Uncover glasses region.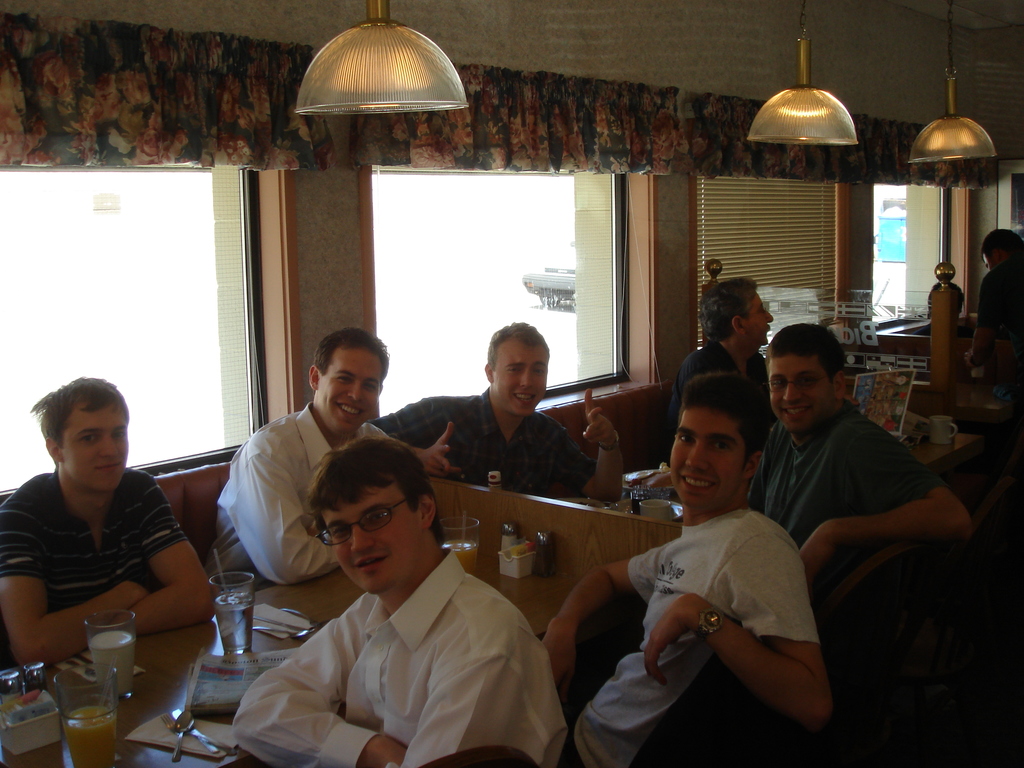
Uncovered: {"x1": 765, "y1": 367, "x2": 829, "y2": 392}.
